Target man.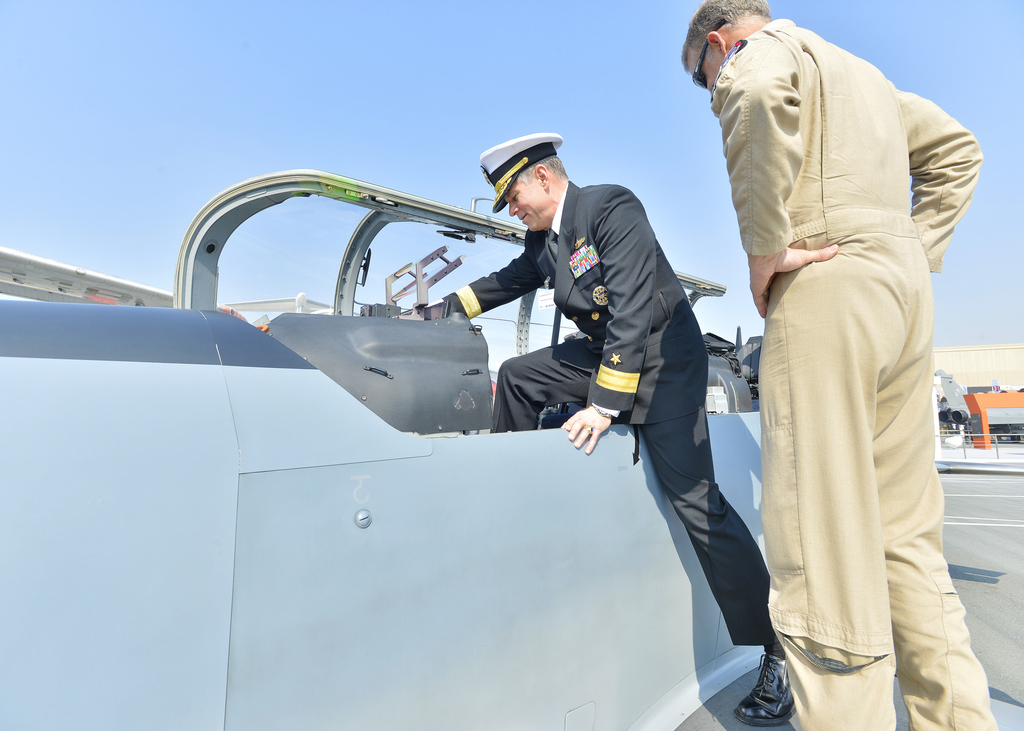
Target region: l=703, t=0, r=985, b=724.
